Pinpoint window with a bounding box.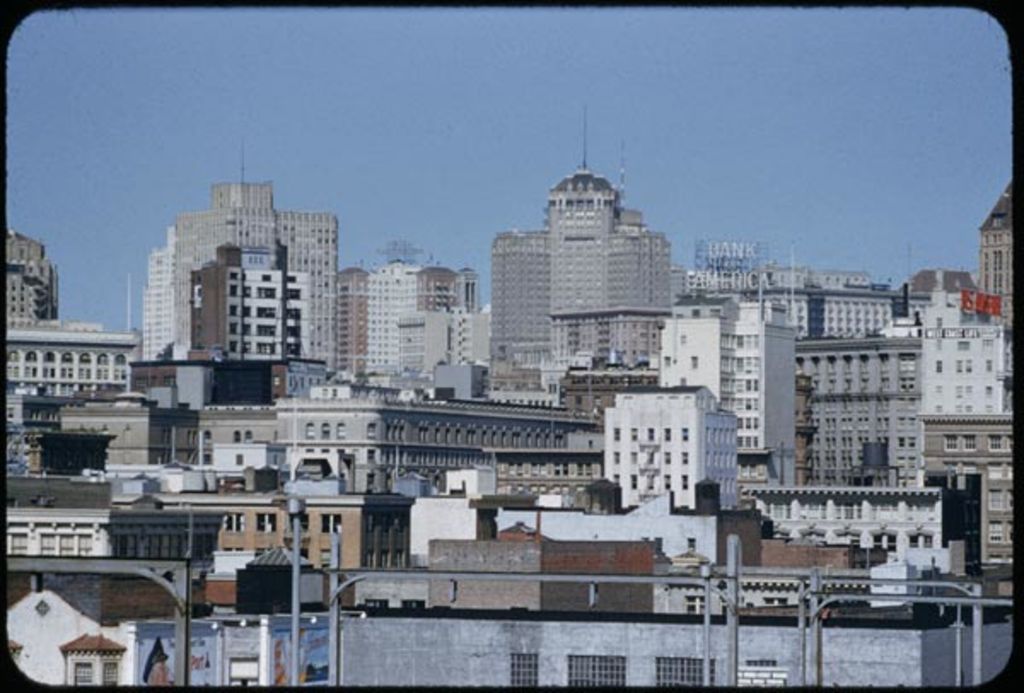
x1=652, y1=659, x2=720, y2=690.
